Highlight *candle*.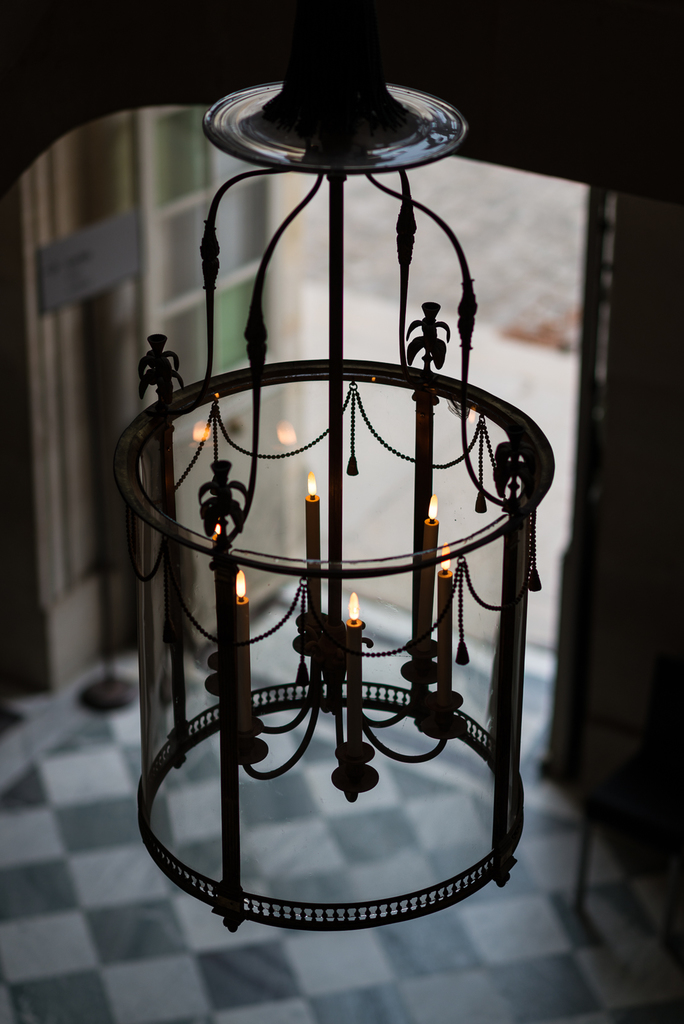
Highlighted region: l=417, t=493, r=435, b=638.
